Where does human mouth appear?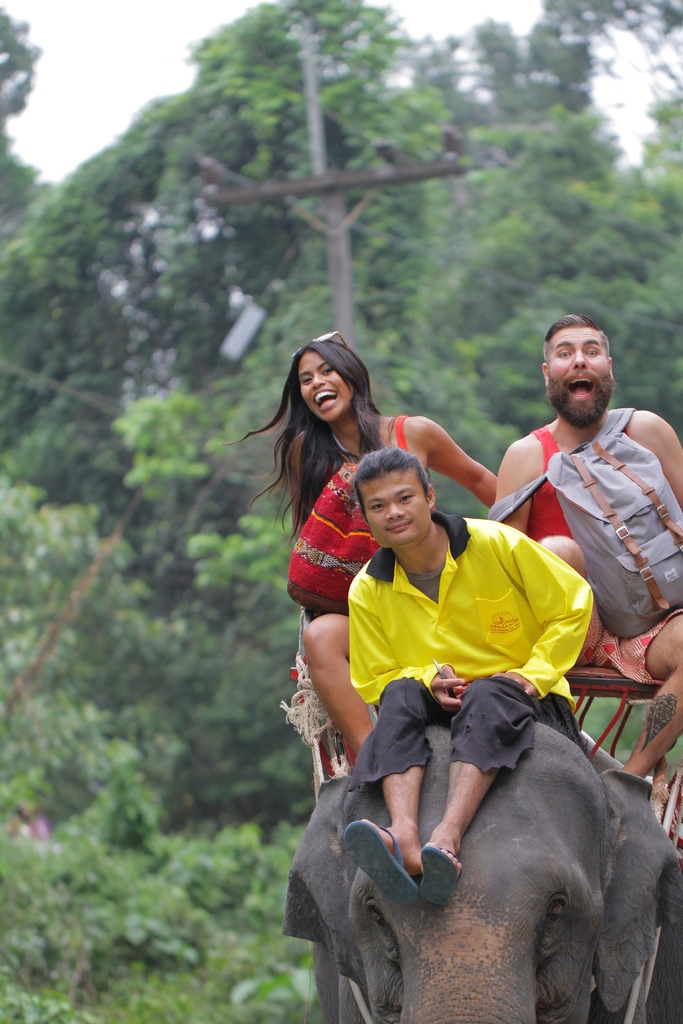
Appears at Rect(388, 520, 409, 528).
